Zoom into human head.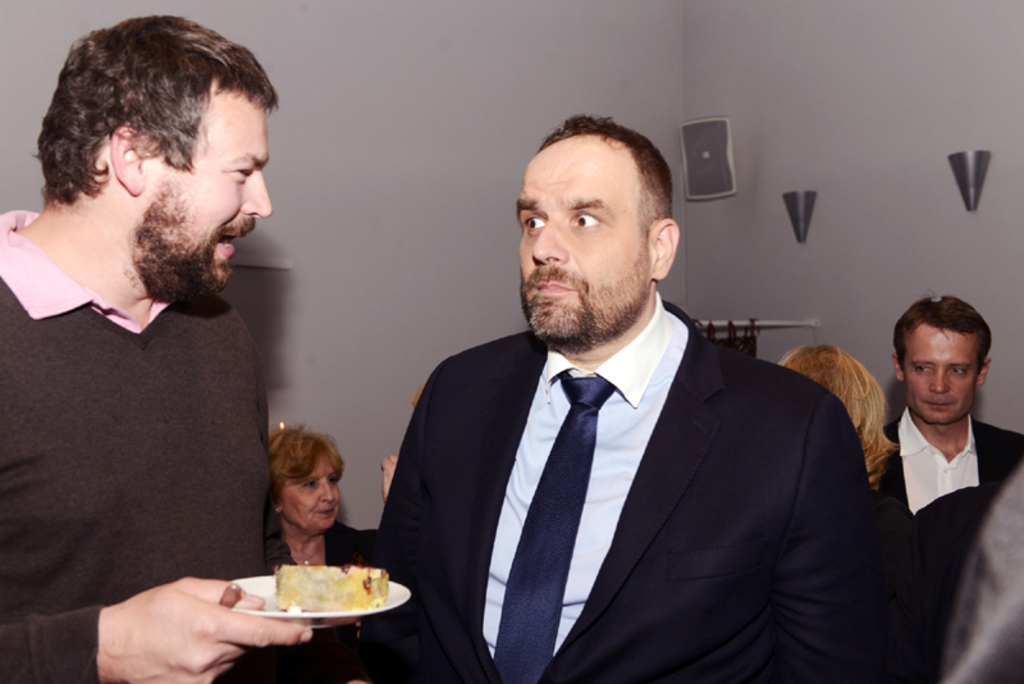
Zoom target: (891, 300, 995, 429).
